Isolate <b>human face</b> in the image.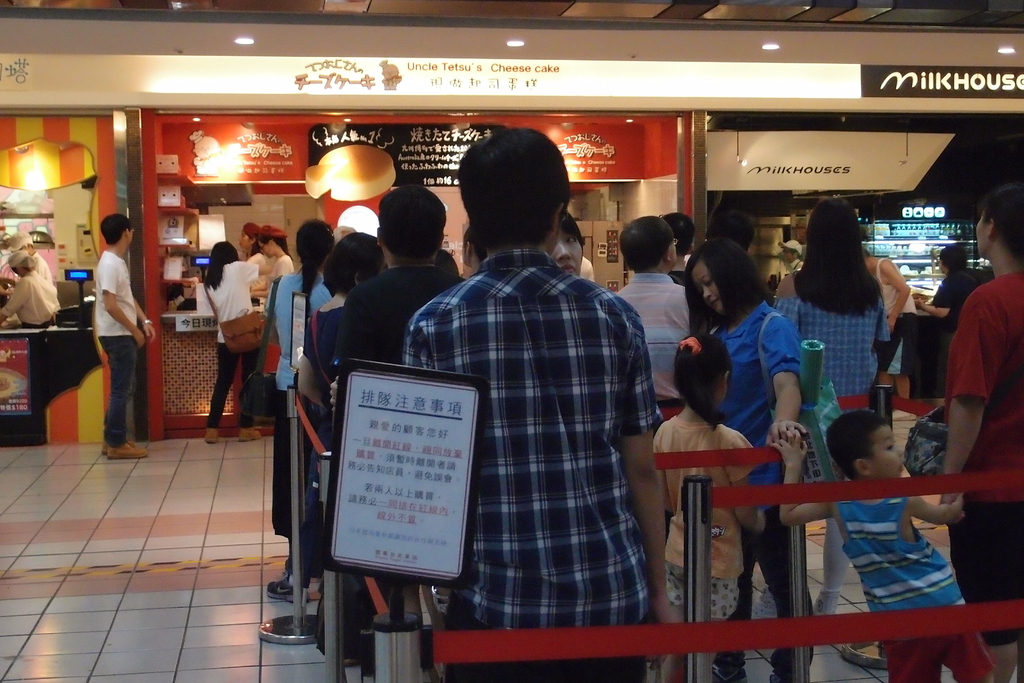
Isolated region: pyautogui.locateOnScreen(548, 229, 586, 274).
